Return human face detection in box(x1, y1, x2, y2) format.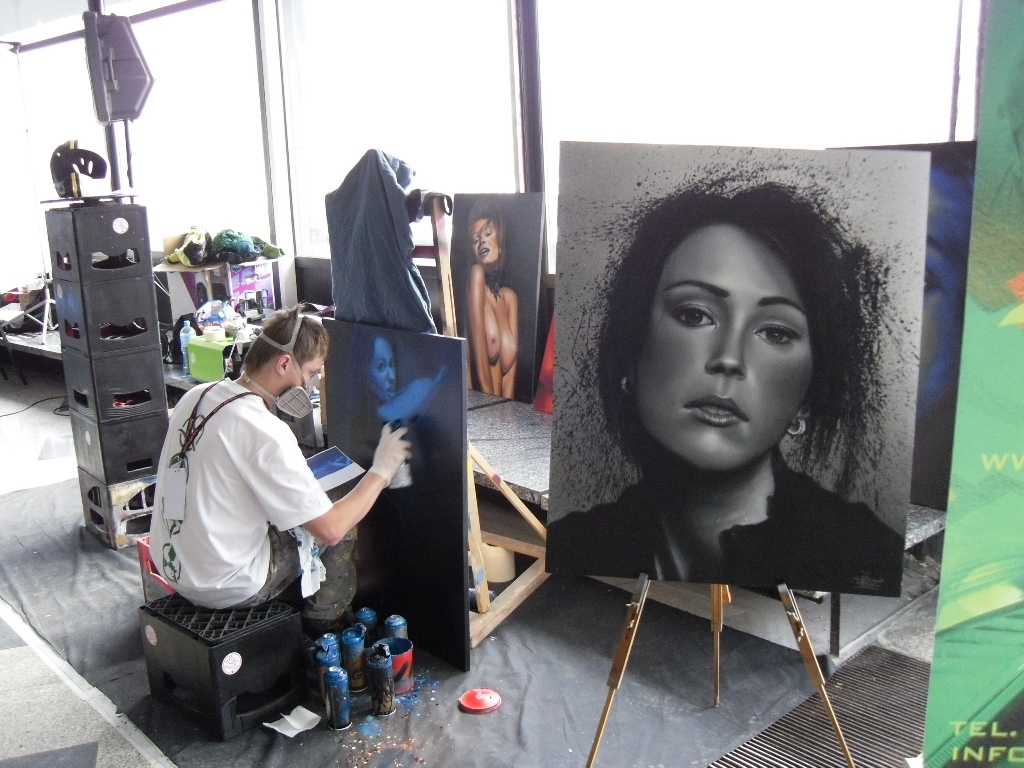
box(628, 224, 815, 480).
